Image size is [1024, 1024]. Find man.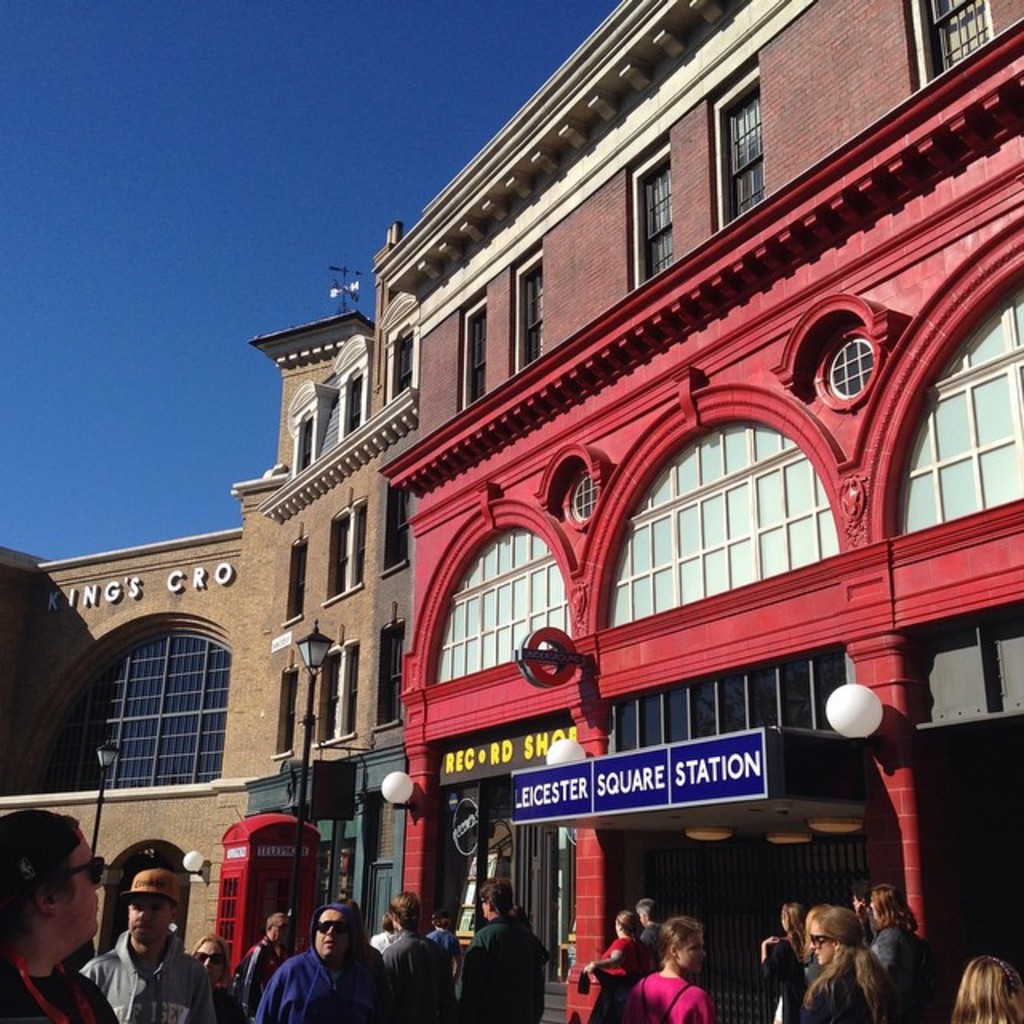
<region>0, 811, 123, 1022</region>.
